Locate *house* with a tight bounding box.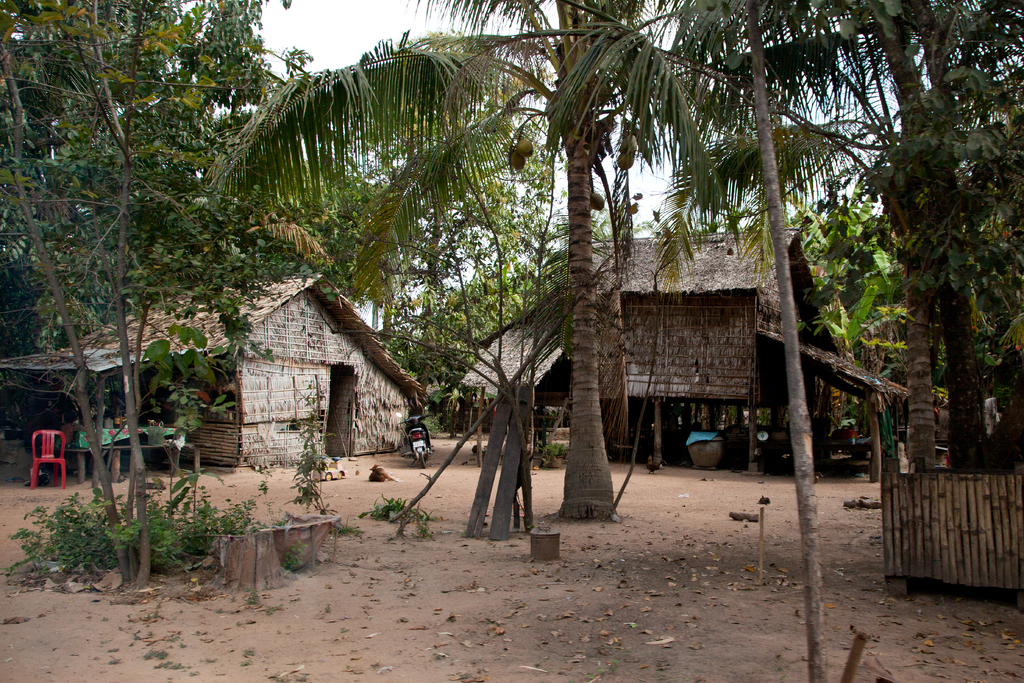
{"x1": 0, "y1": 272, "x2": 421, "y2": 465}.
